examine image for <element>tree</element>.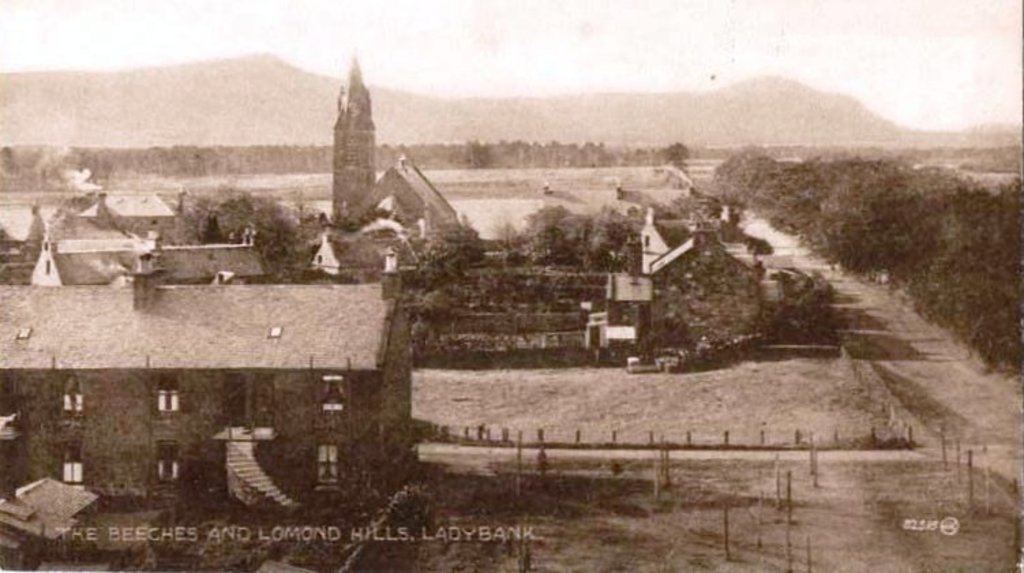
Examination result: {"left": 214, "top": 198, "right": 252, "bottom": 243}.
